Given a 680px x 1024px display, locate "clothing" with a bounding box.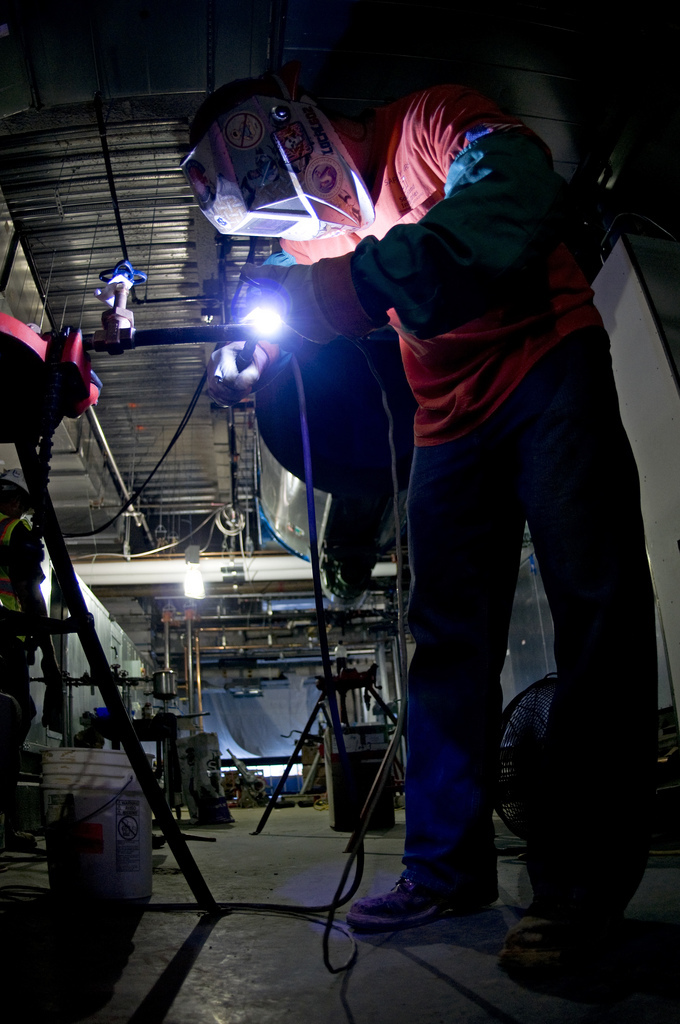
Located: [0,514,46,757].
